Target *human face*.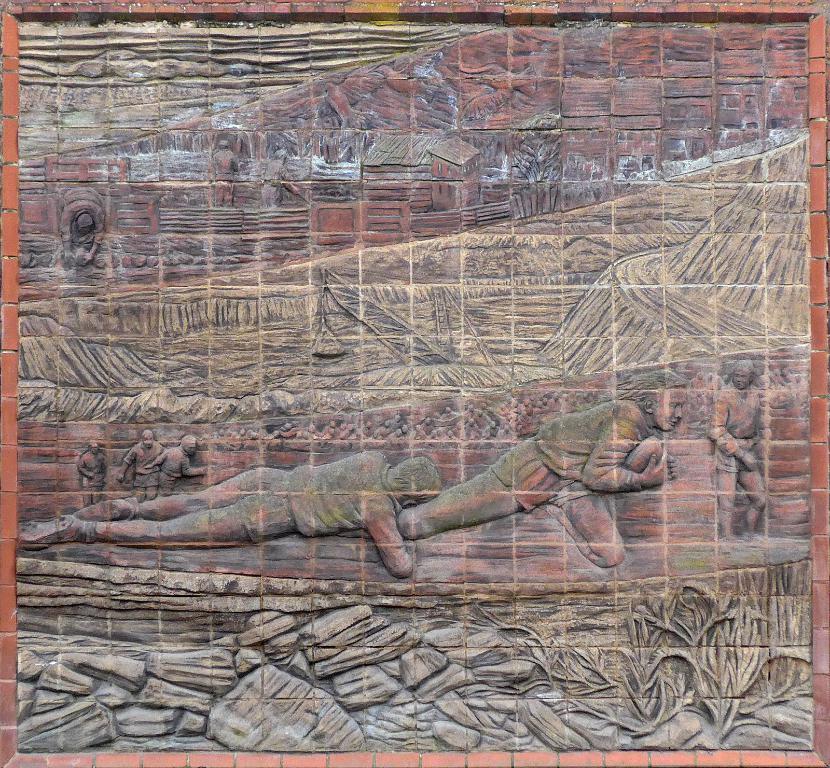
Target region: (184, 436, 204, 457).
